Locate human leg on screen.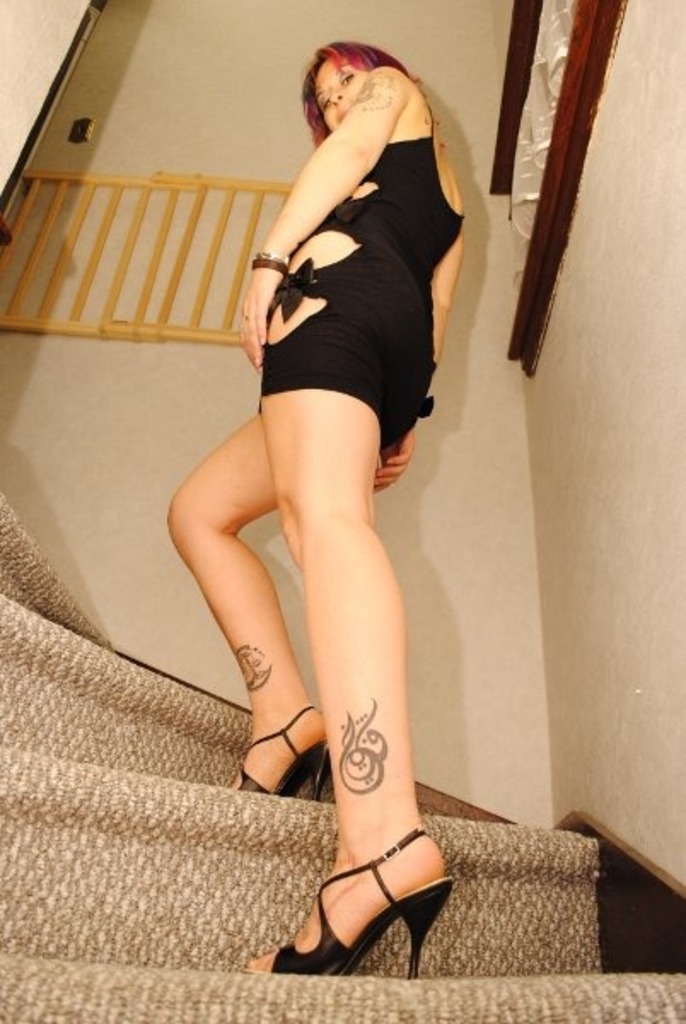
On screen at l=164, t=408, r=333, b=802.
